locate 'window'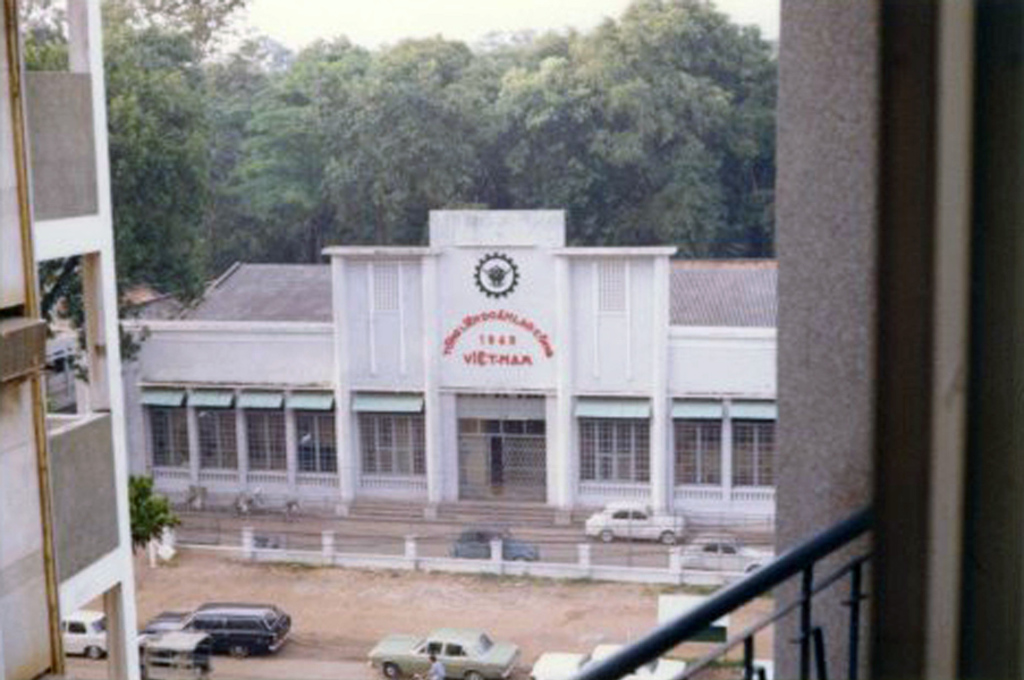
(left=359, top=415, right=425, bottom=495)
